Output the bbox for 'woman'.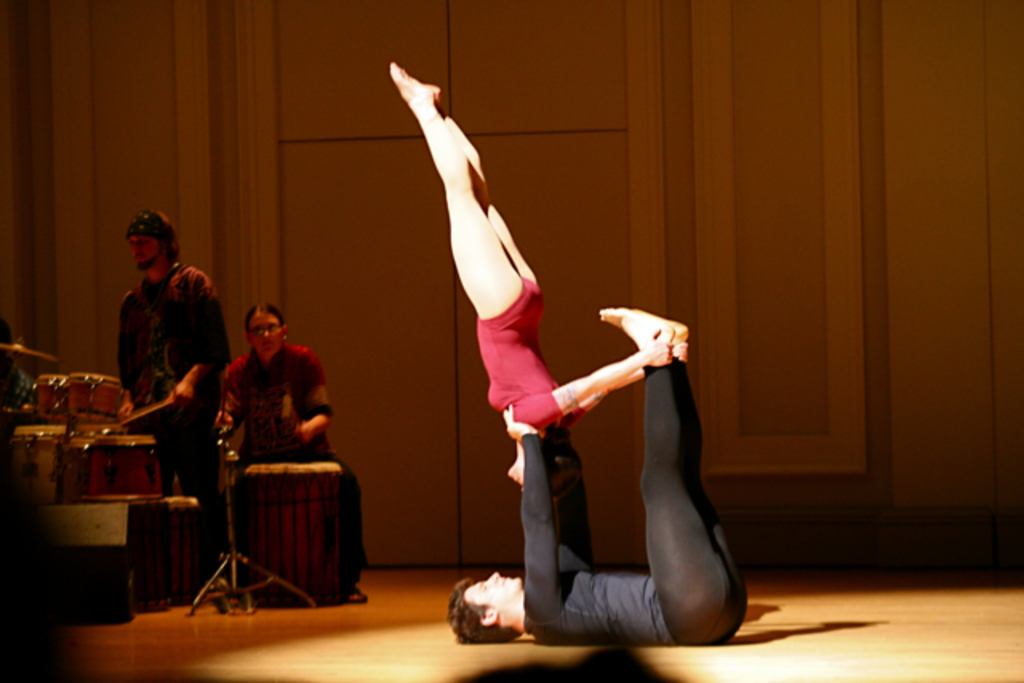
<box>211,304,381,613</box>.
